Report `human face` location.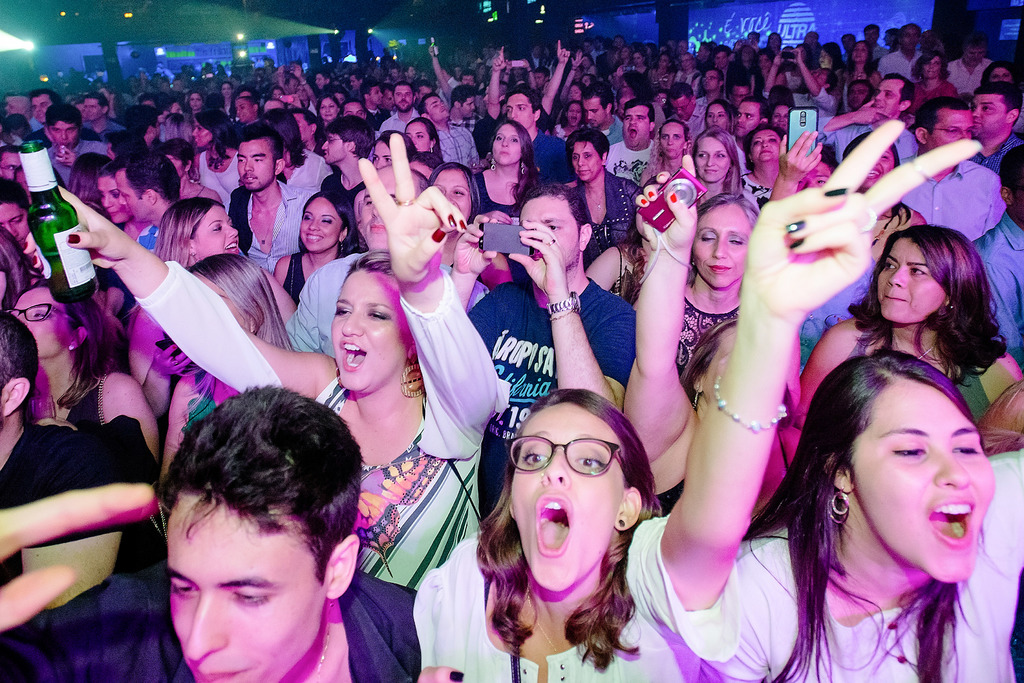
Report: <region>31, 92, 53, 121</region>.
